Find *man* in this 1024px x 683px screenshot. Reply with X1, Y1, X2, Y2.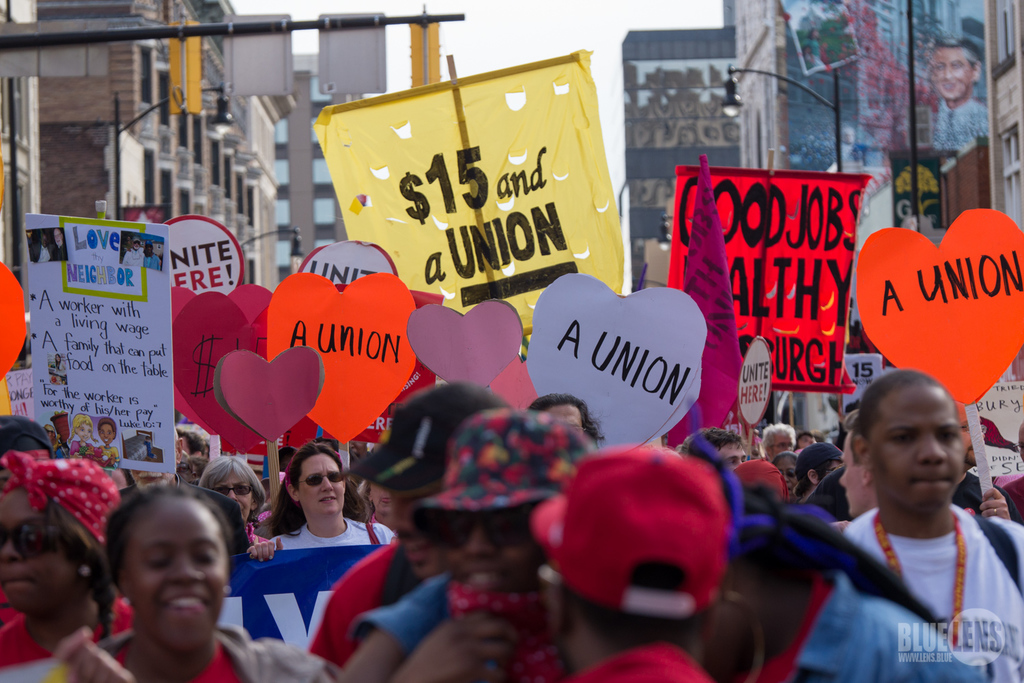
845, 369, 1023, 682.
